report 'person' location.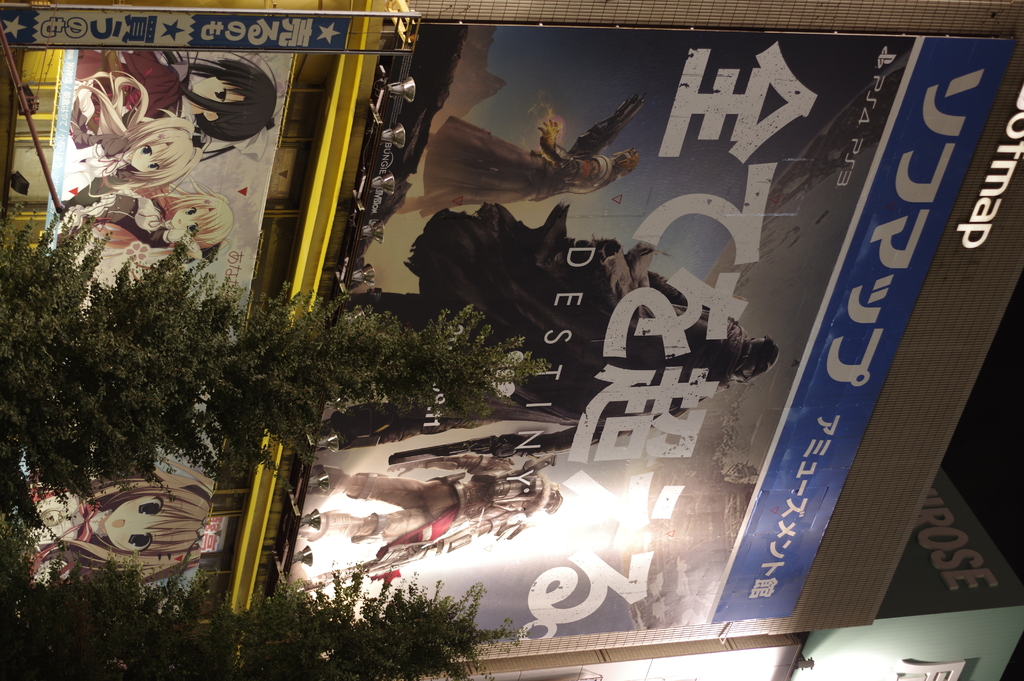
Report: 343/202/782/464.
